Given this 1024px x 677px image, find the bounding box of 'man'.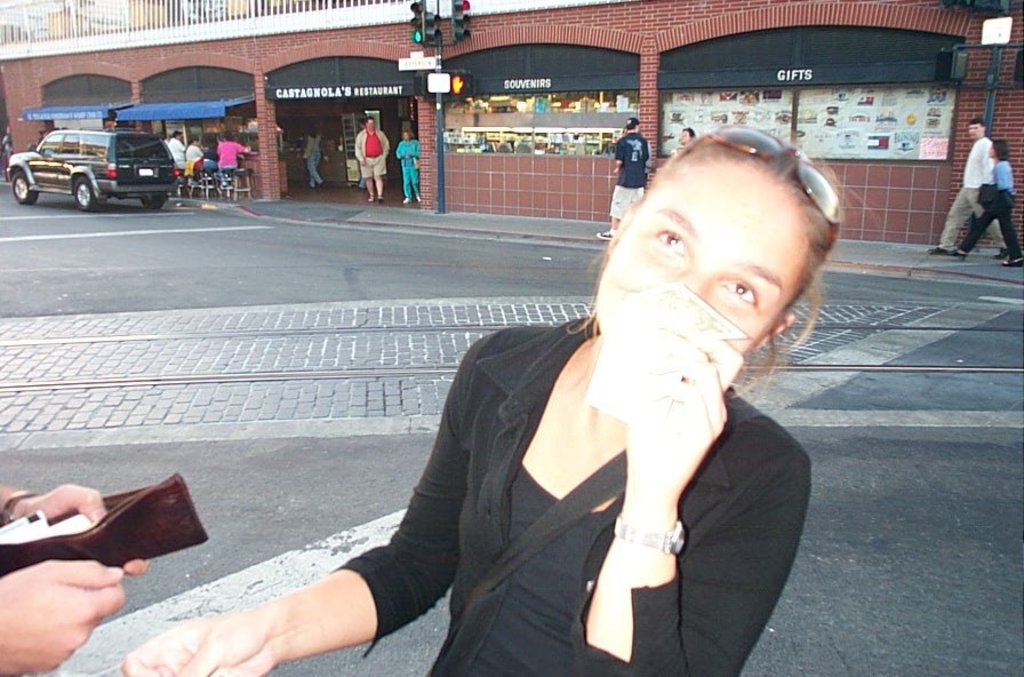
349/107/389/199.
